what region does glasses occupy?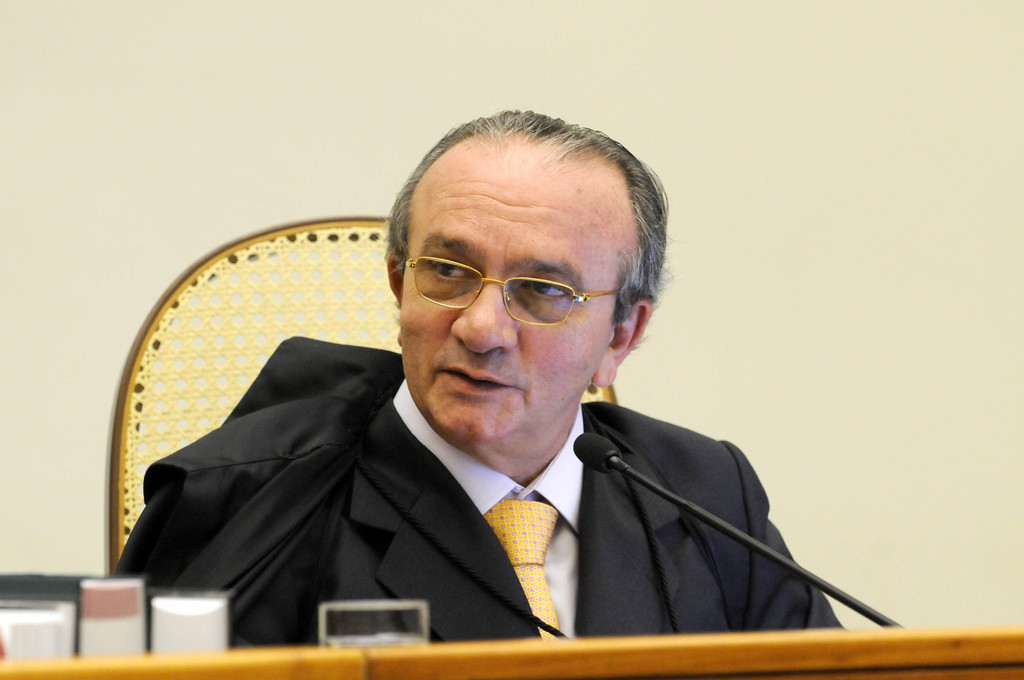
bbox(397, 249, 634, 333).
